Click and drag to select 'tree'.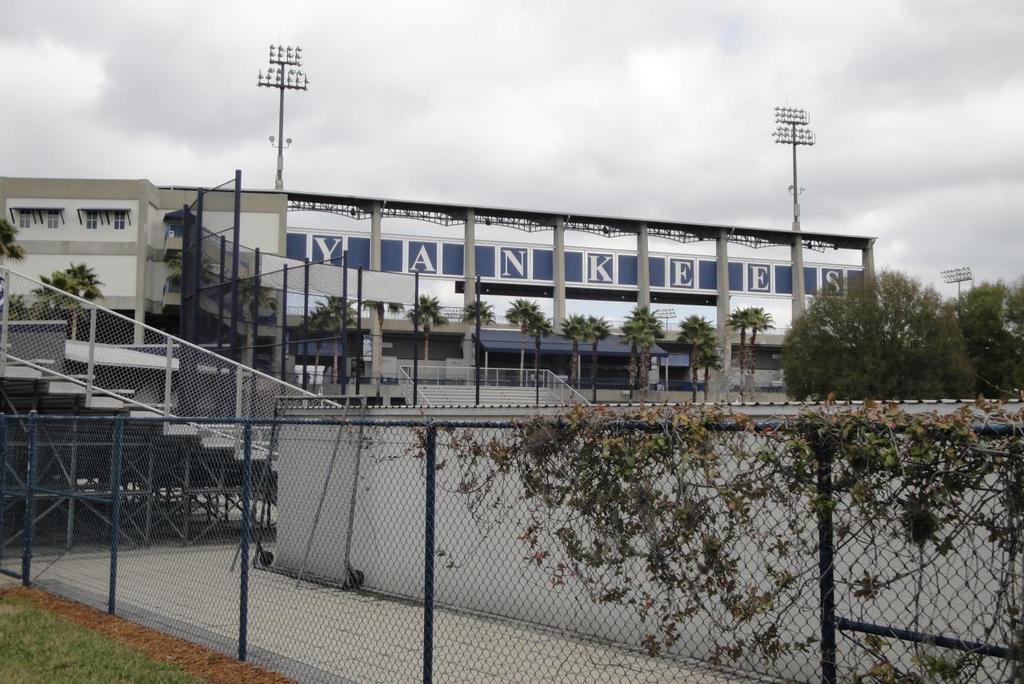
Selection: 458 299 498 368.
